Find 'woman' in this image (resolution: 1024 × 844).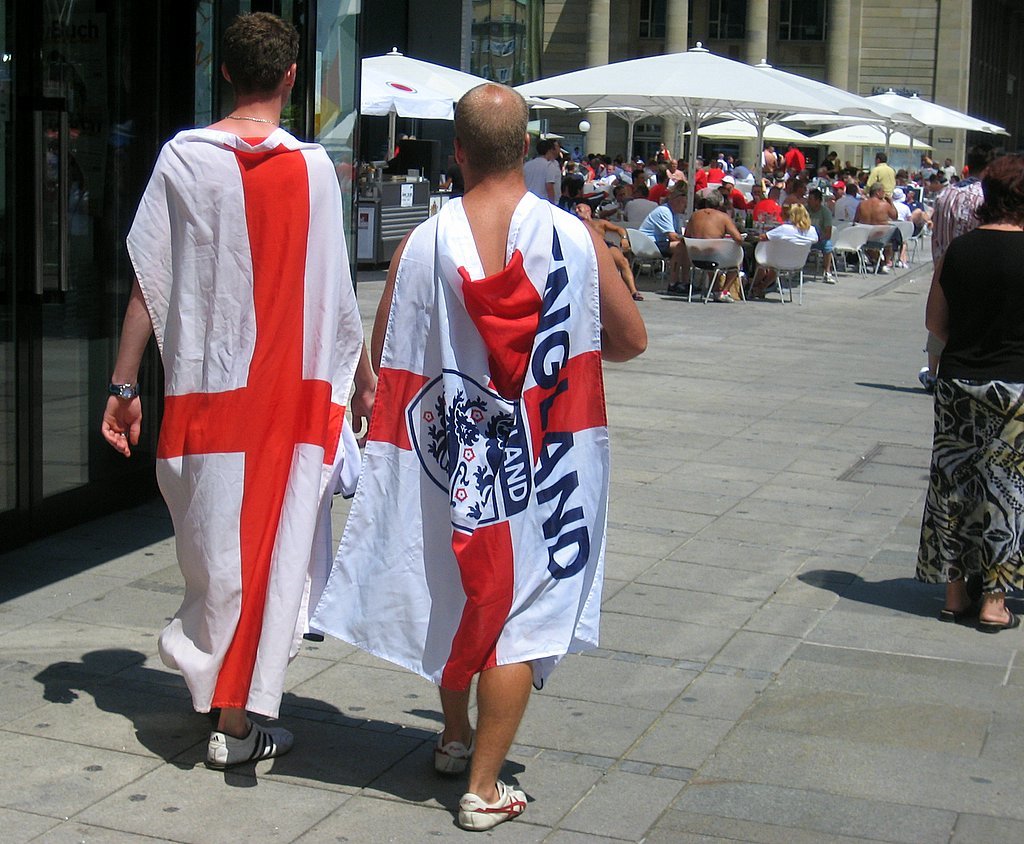
Rect(565, 176, 583, 205).
